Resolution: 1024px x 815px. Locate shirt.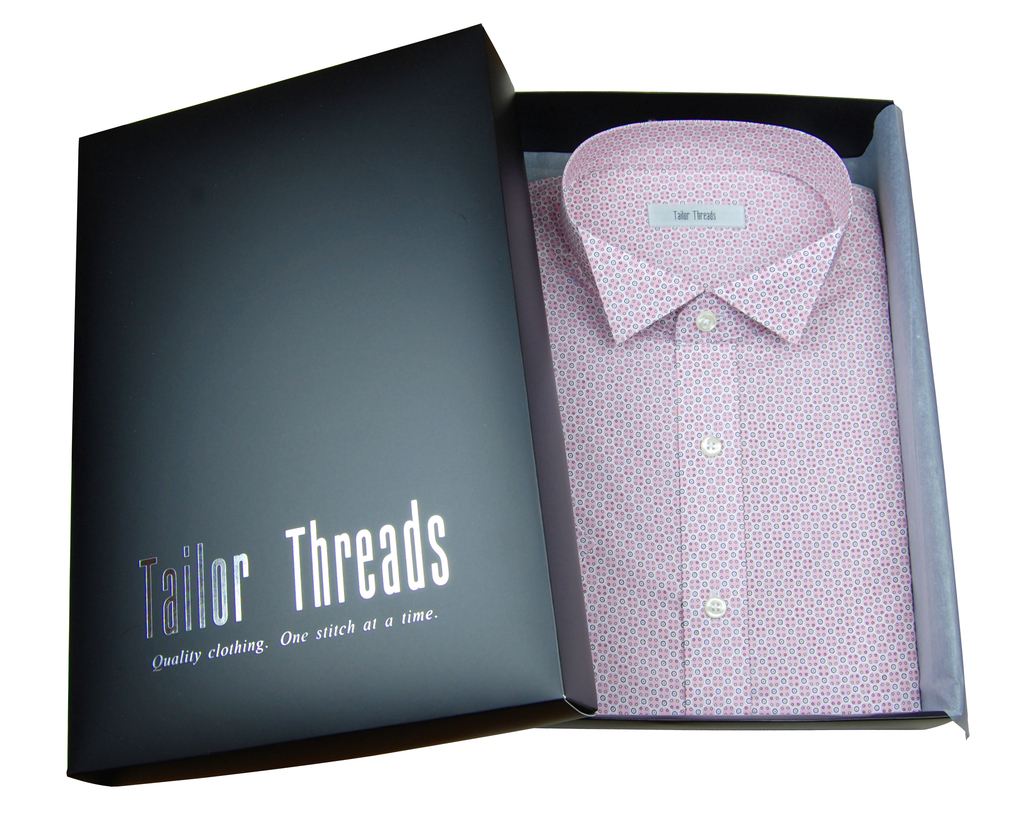
bbox=(528, 116, 924, 710).
